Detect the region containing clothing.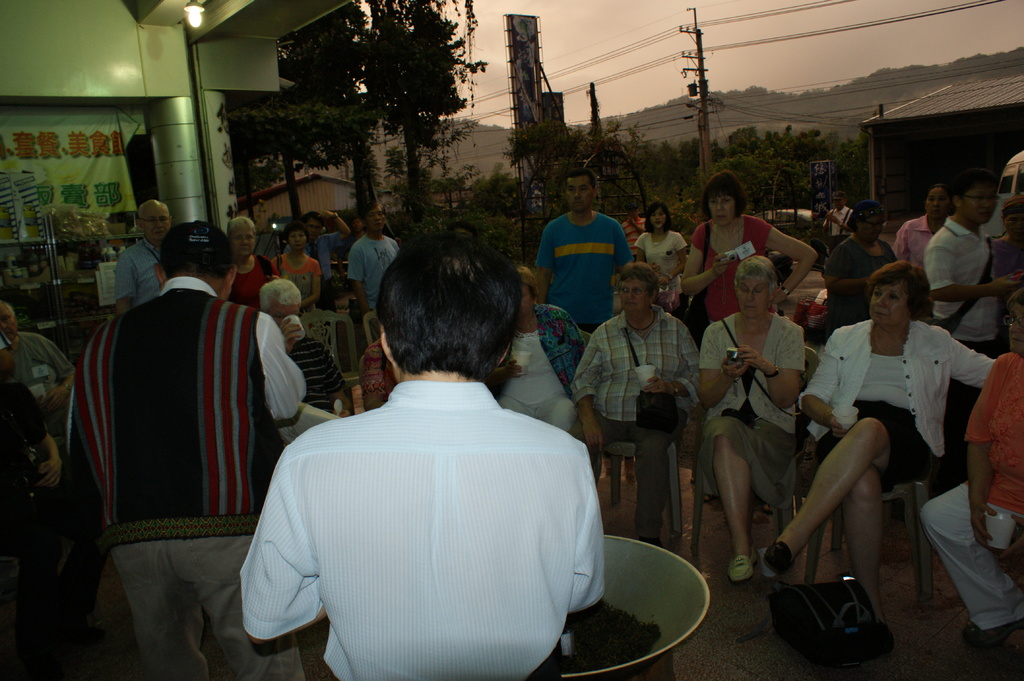
detection(357, 225, 386, 317).
